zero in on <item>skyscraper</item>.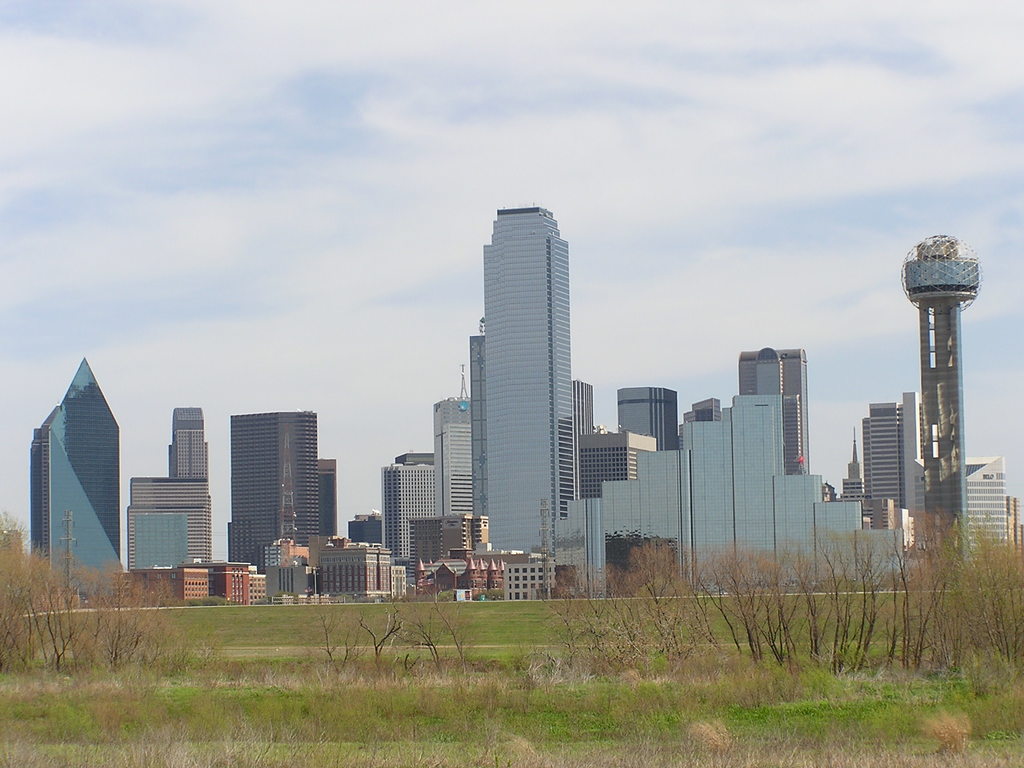
Zeroed in: 383:452:440:547.
